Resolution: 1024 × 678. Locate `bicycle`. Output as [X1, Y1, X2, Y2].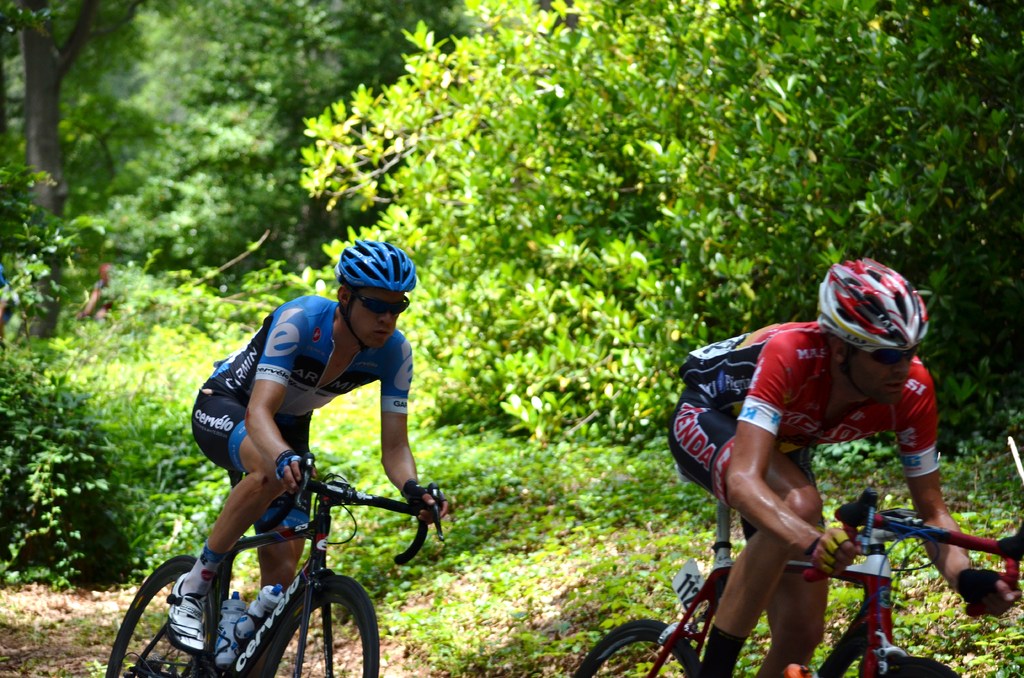
[115, 448, 415, 672].
